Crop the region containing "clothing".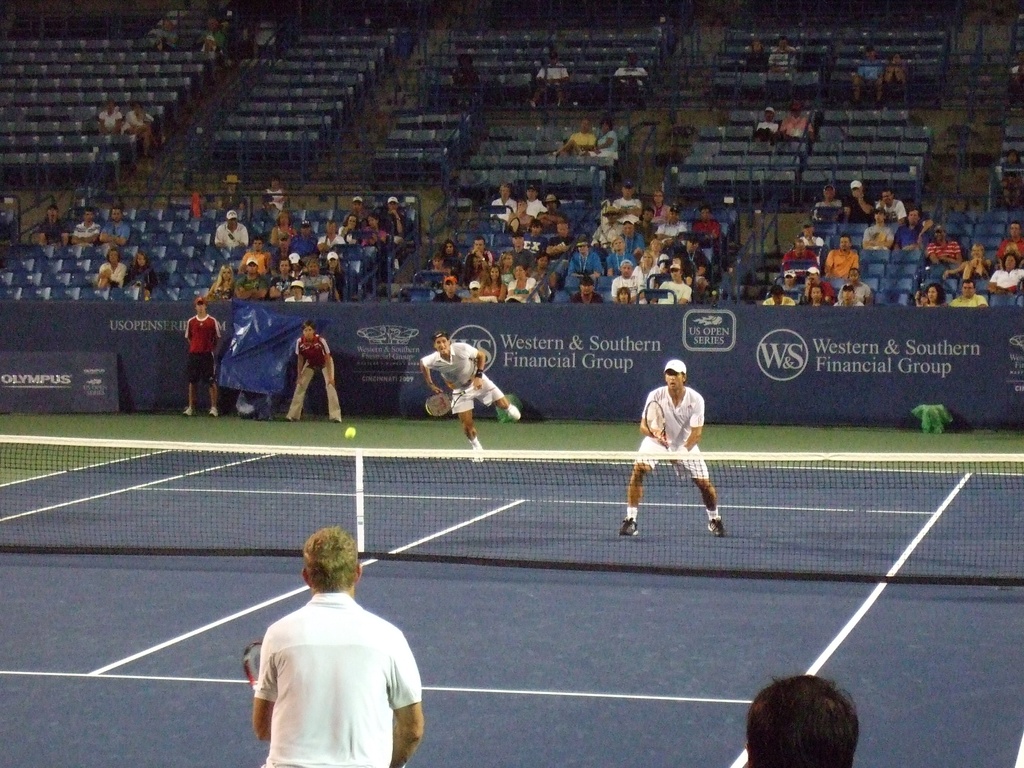
Crop region: BBox(861, 223, 893, 253).
